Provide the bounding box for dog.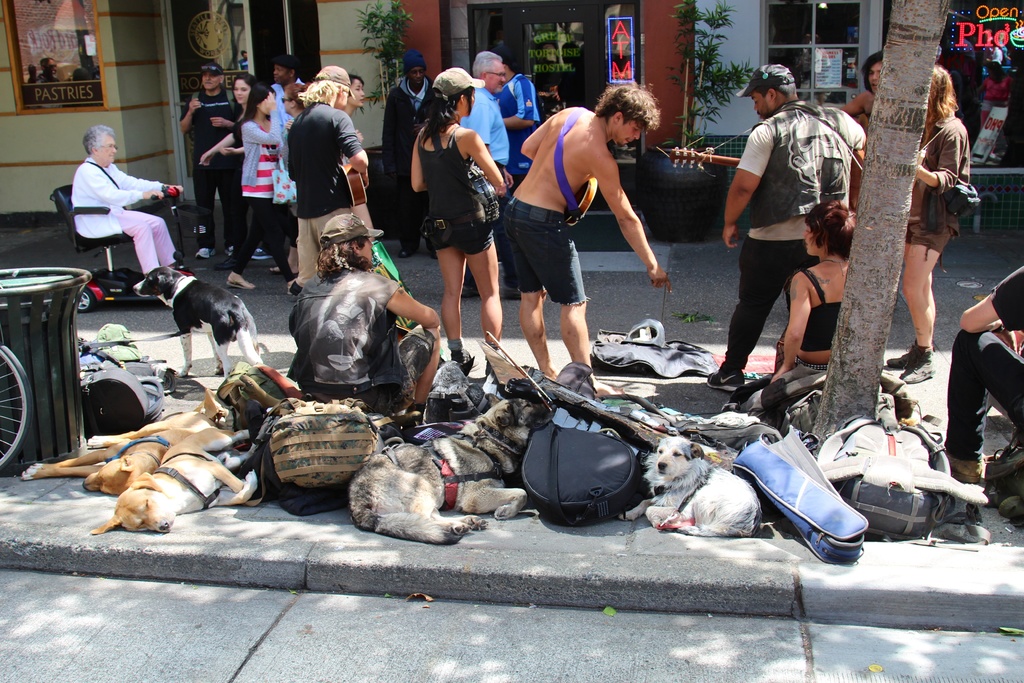
127:256:264:385.
